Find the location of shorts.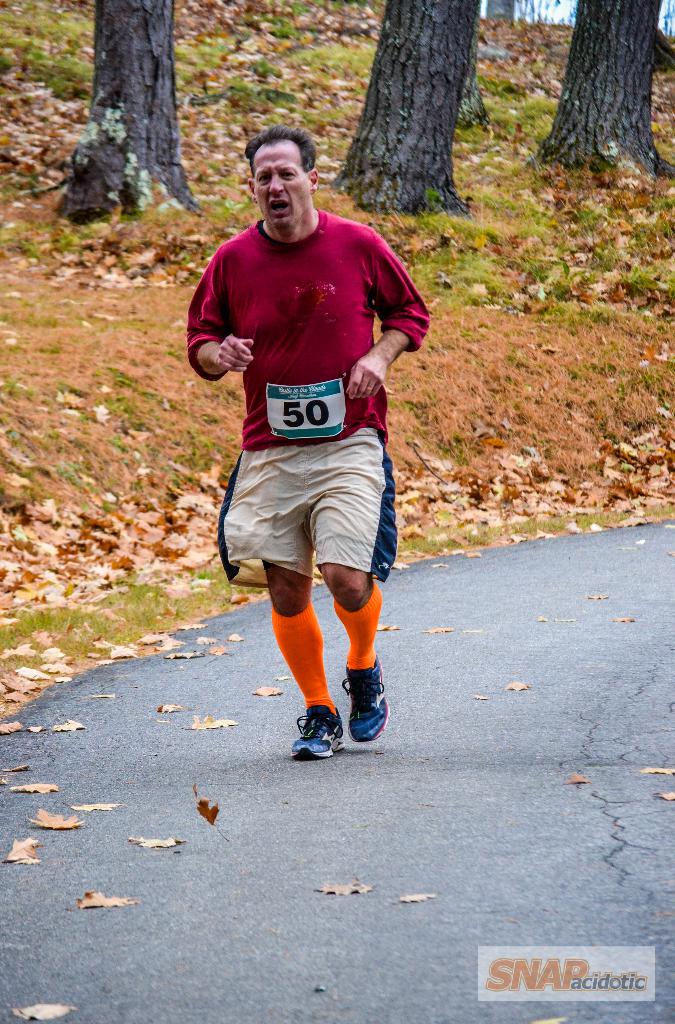
Location: select_region(221, 444, 394, 561).
